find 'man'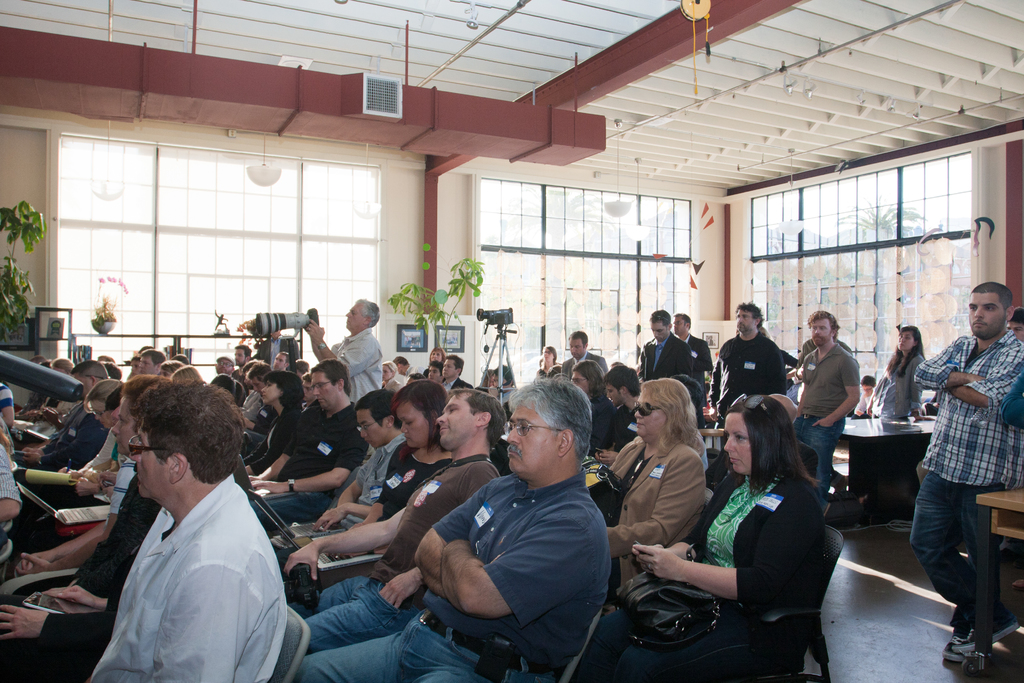
l=9, t=355, r=115, b=473
